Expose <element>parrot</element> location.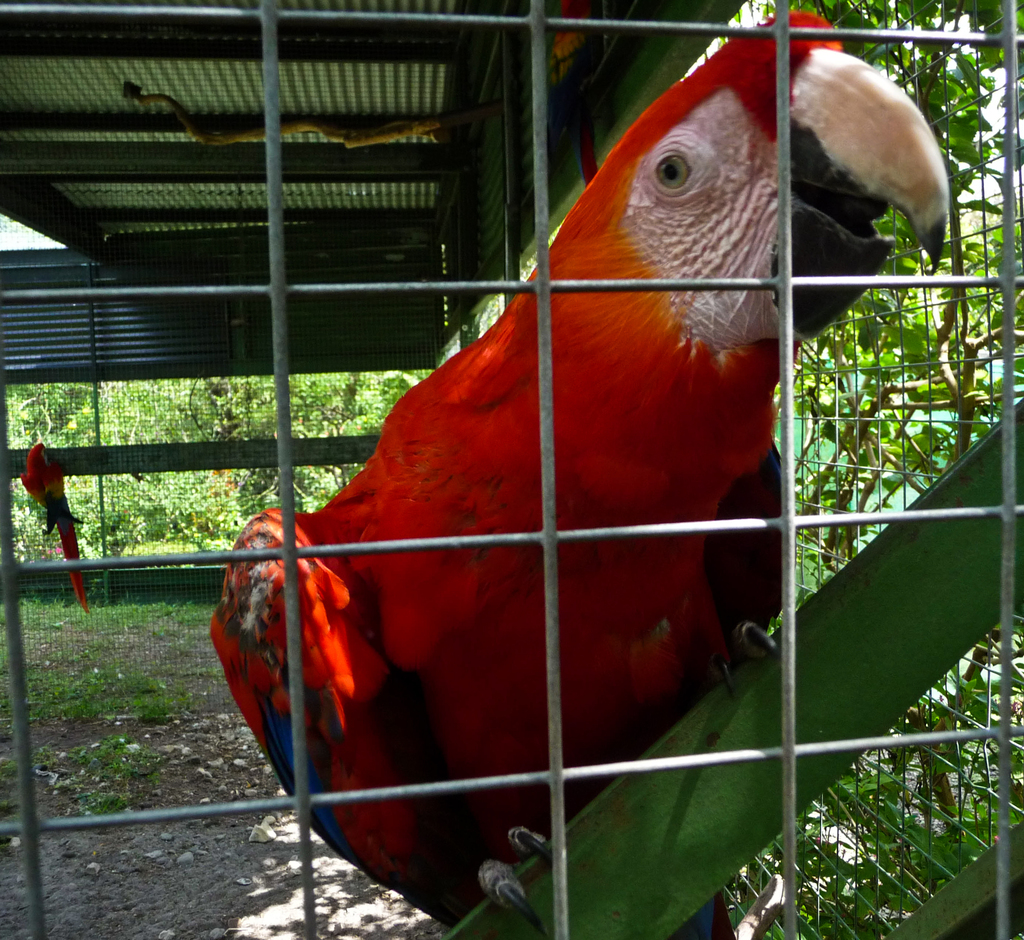
Exposed at l=208, t=12, r=952, b=939.
